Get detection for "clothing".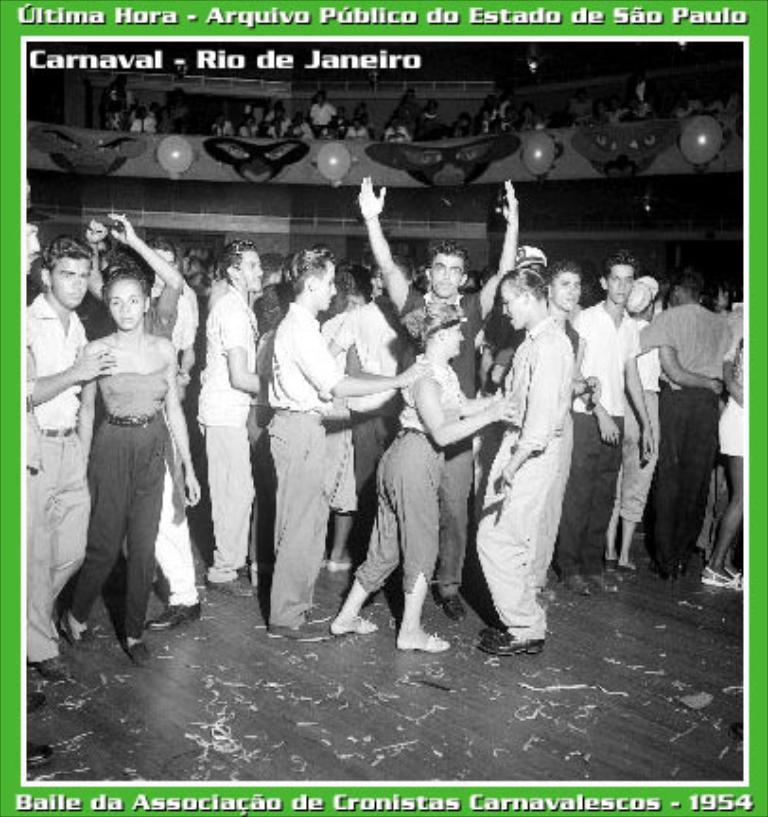
Detection: [637, 248, 749, 586].
